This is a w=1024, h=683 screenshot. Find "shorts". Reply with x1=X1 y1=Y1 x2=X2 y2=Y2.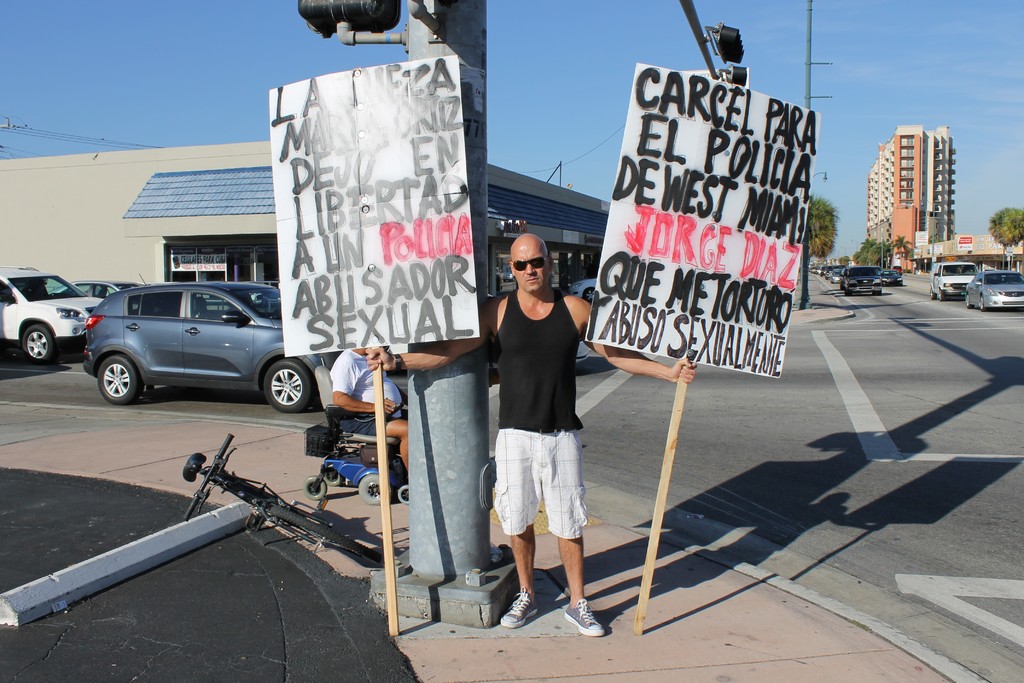
x1=495 y1=410 x2=602 y2=557.
